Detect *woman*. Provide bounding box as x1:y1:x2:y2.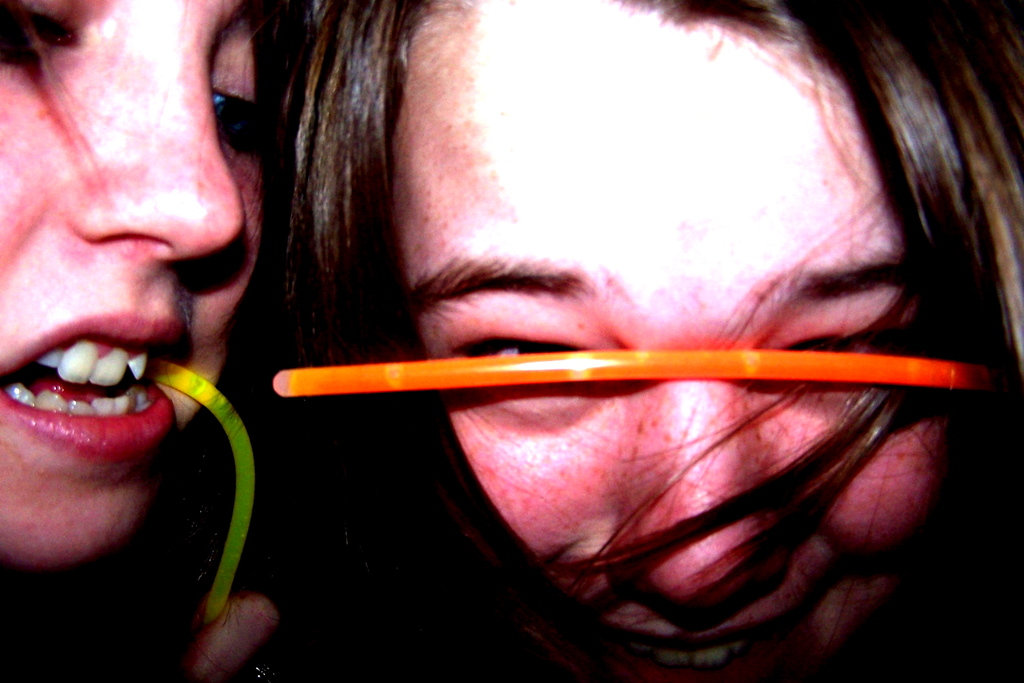
0:0:286:682.
